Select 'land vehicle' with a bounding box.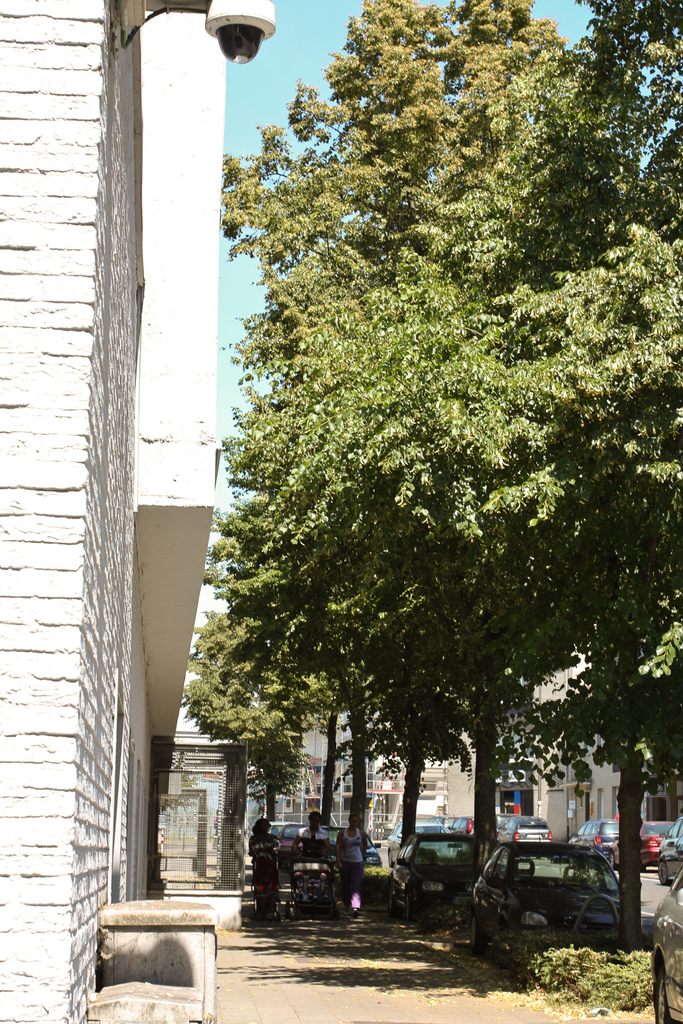
rect(427, 813, 450, 825).
